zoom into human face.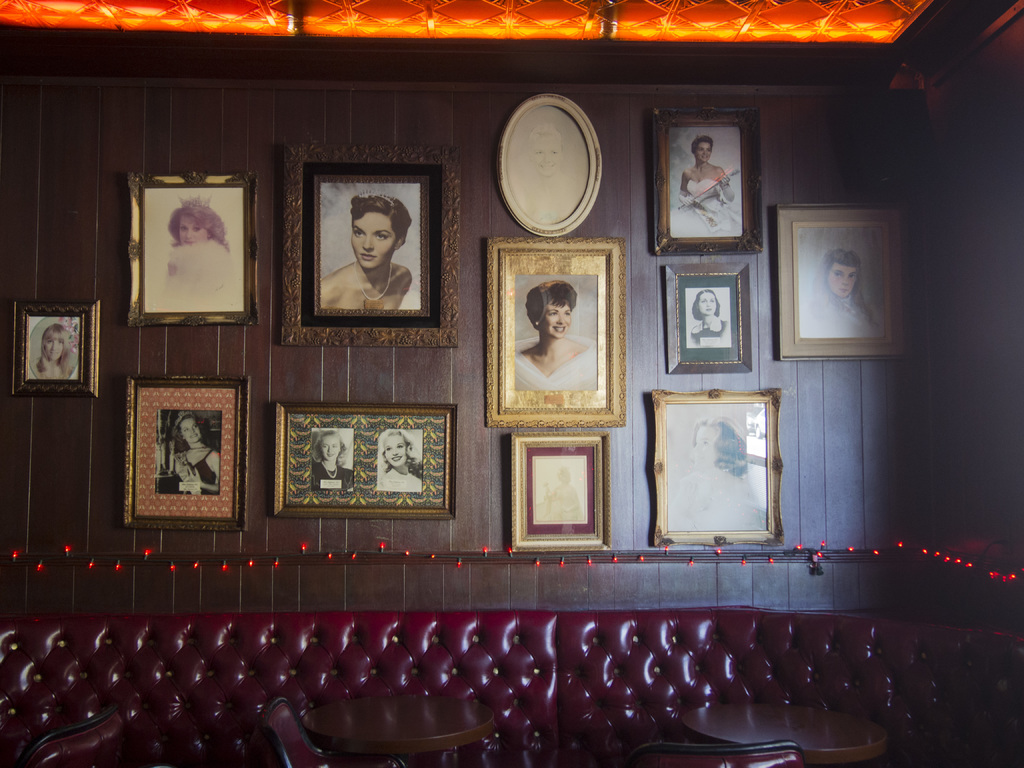
Zoom target: <region>694, 426, 722, 470</region>.
